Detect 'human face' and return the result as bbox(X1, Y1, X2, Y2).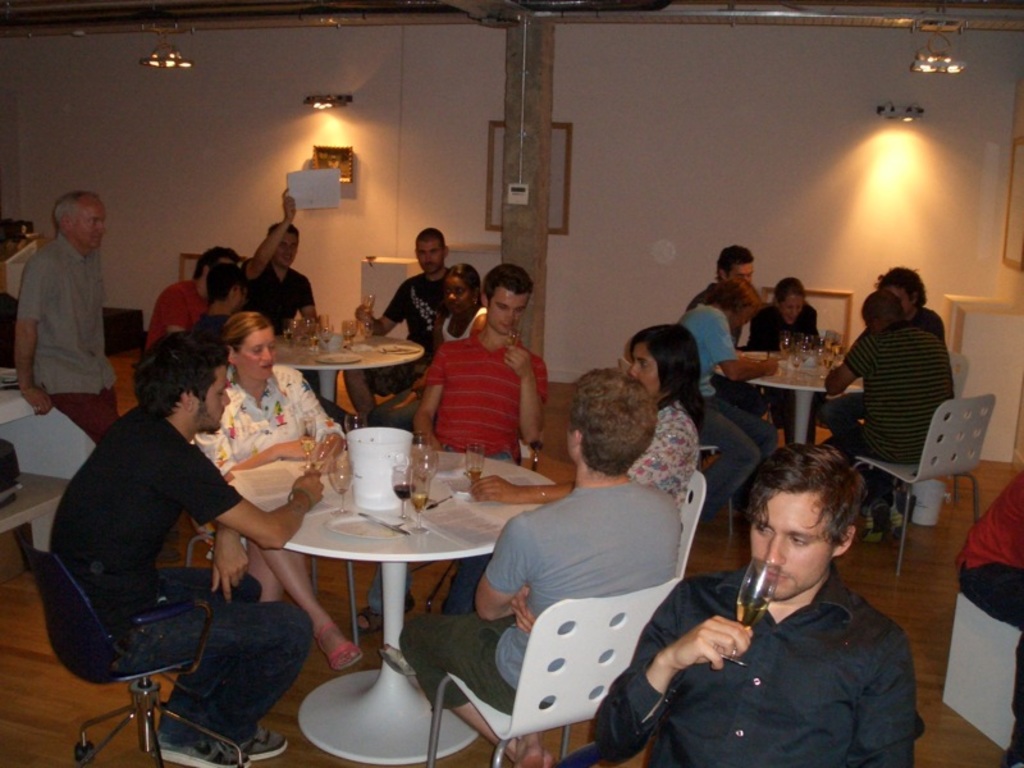
bbox(275, 229, 298, 264).
